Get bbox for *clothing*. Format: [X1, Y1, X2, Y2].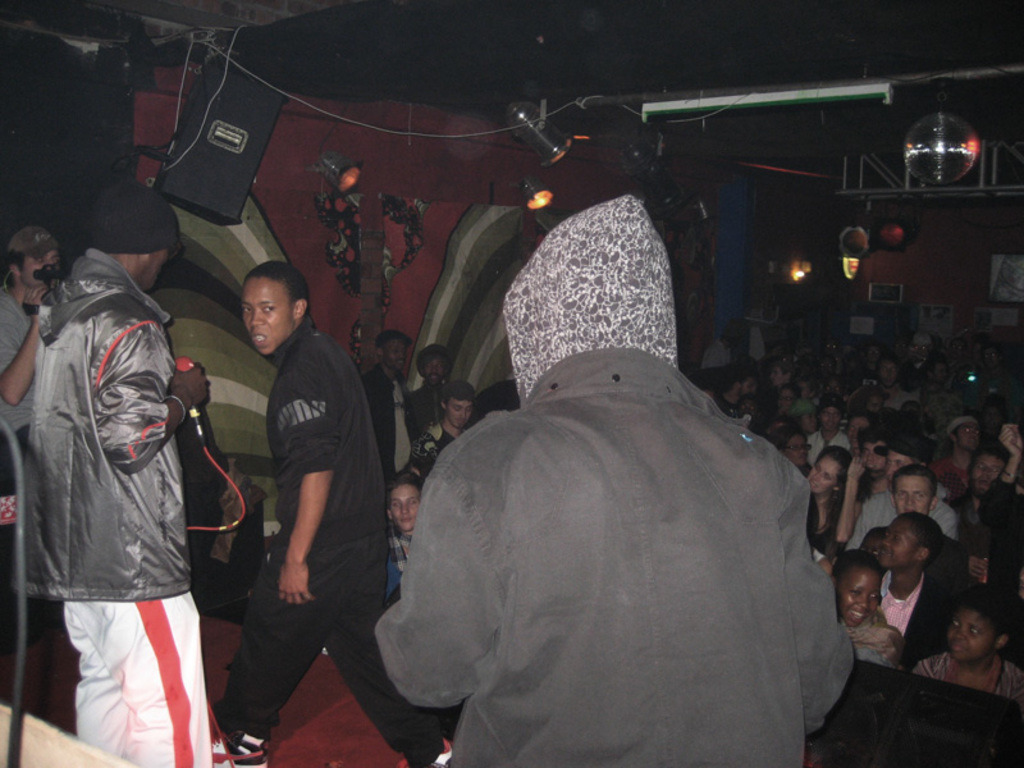
[868, 571, 979, 669].
